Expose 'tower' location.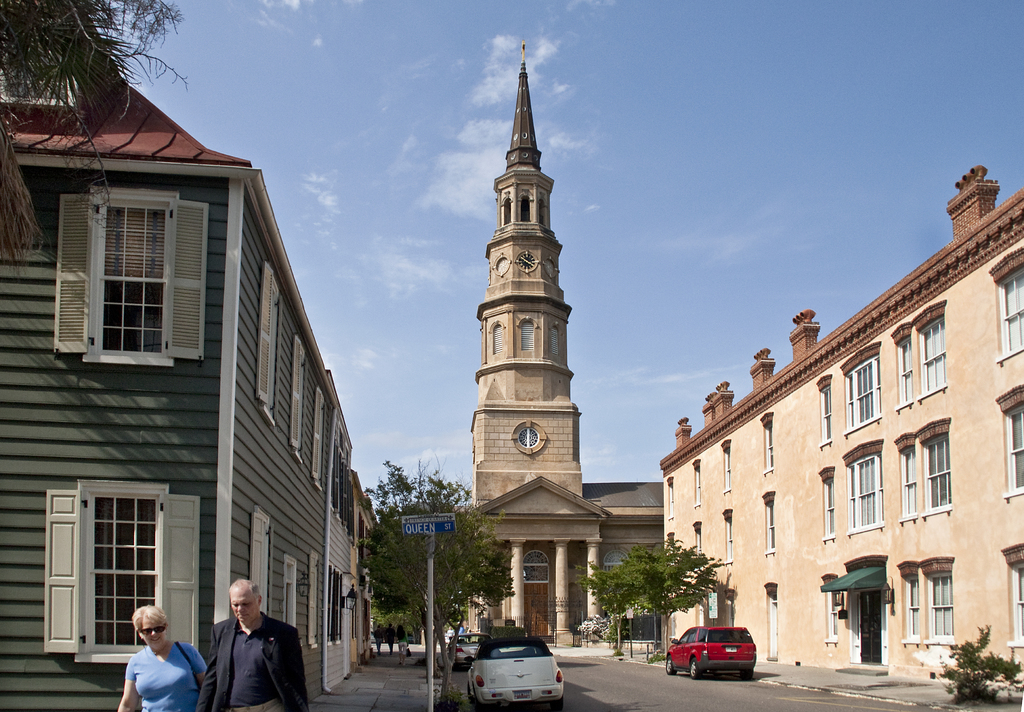
Exposed at region(445, 32, 607, 565).
